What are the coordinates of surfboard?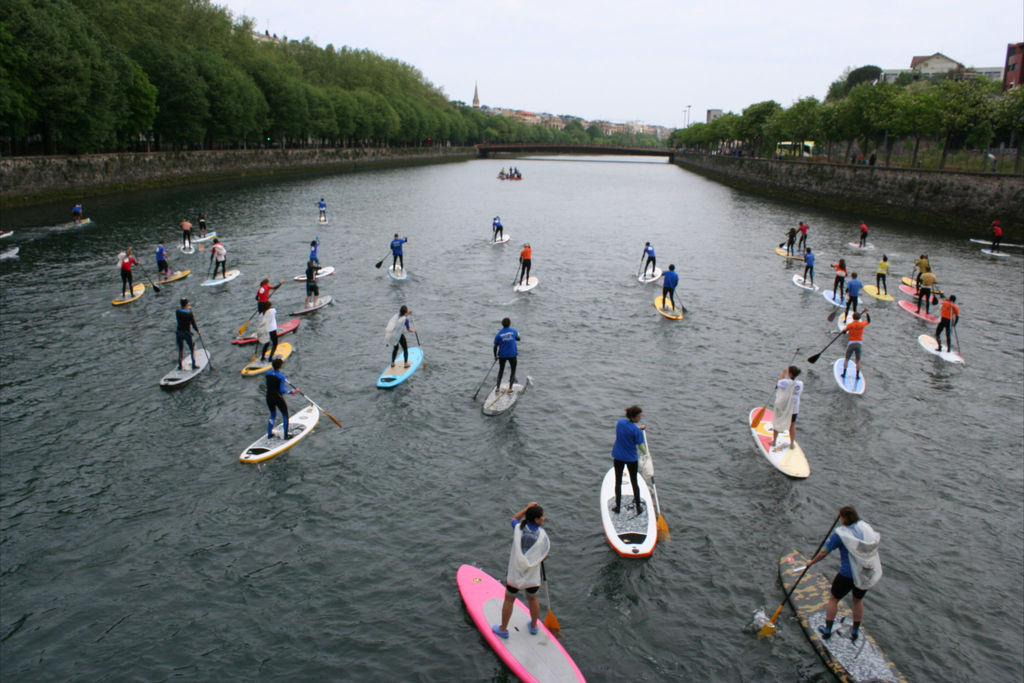
{"x1": 232, "y1": 318, "x2": 300, "y2": 348}.
